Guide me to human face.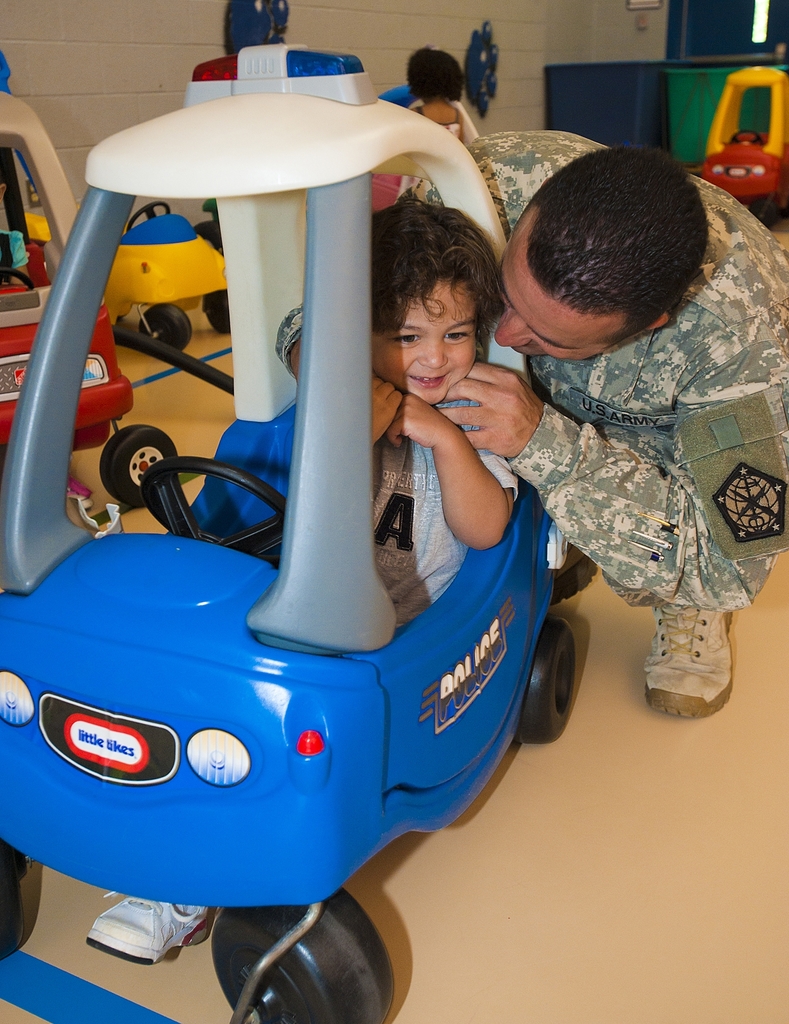
Guidance: [x1=490, y1=214, x2=621, y2=362].
